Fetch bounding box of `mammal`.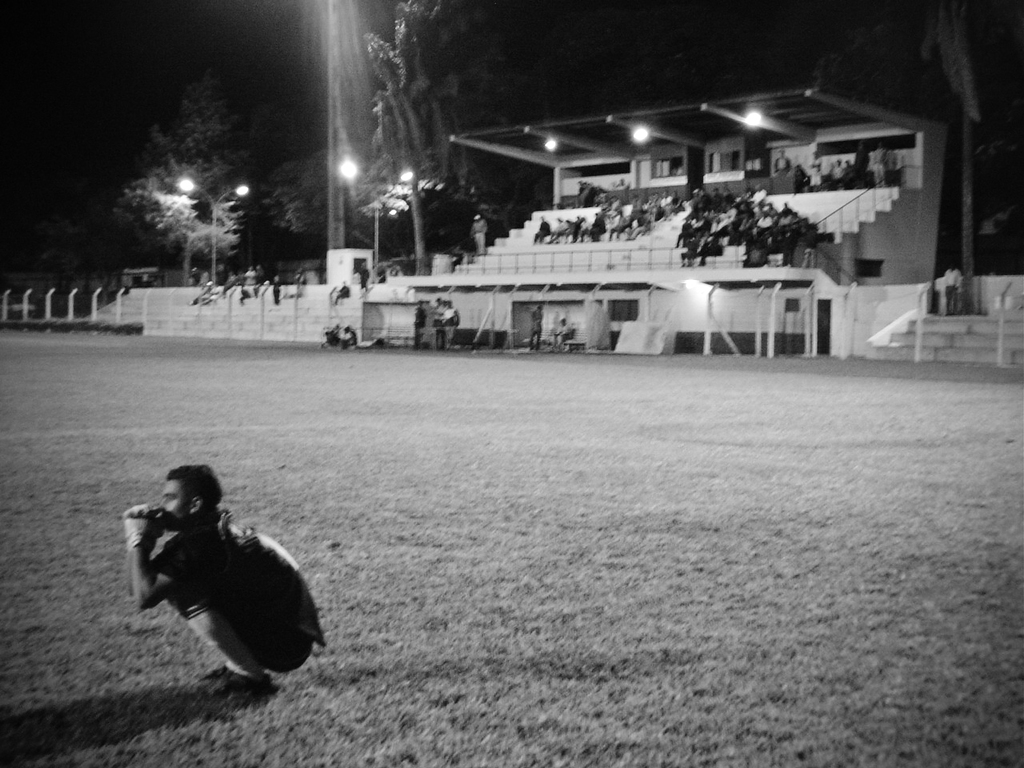
Bbox: crop(432, 295, 442, 349).
